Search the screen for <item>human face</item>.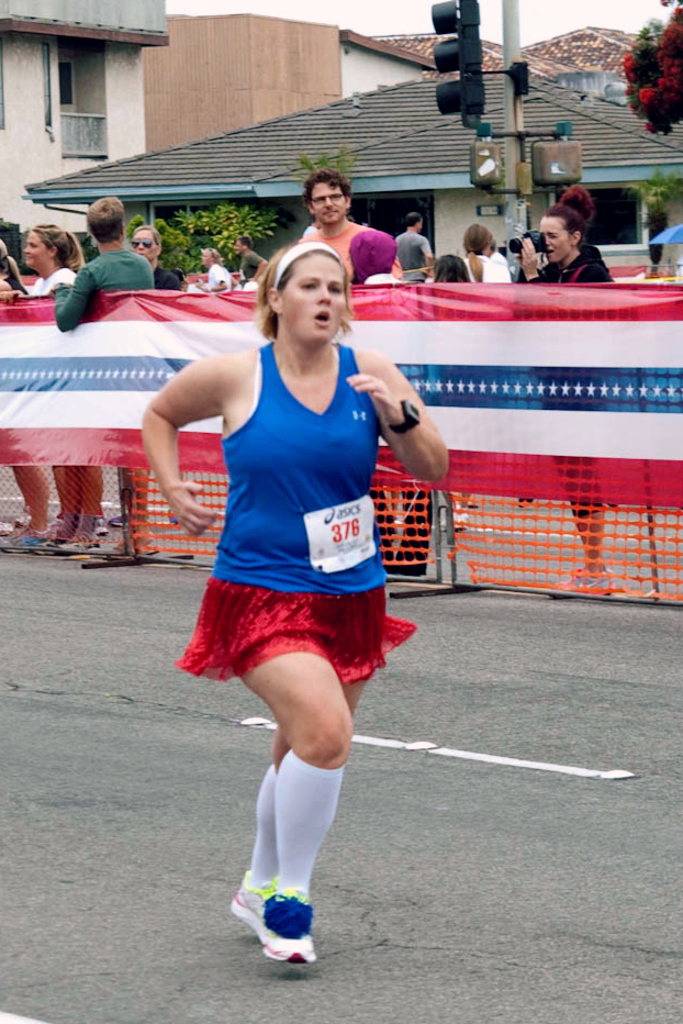
Found at 312/183/348/221.
